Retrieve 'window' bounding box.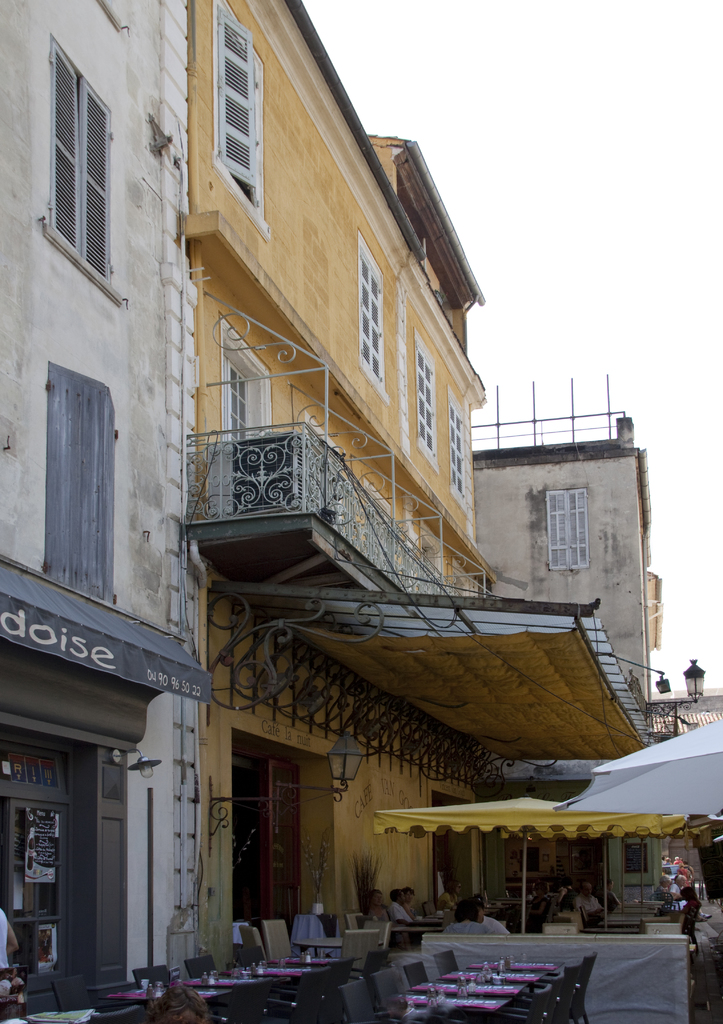
Bounding box: <box>623,841,649,874</box>.
